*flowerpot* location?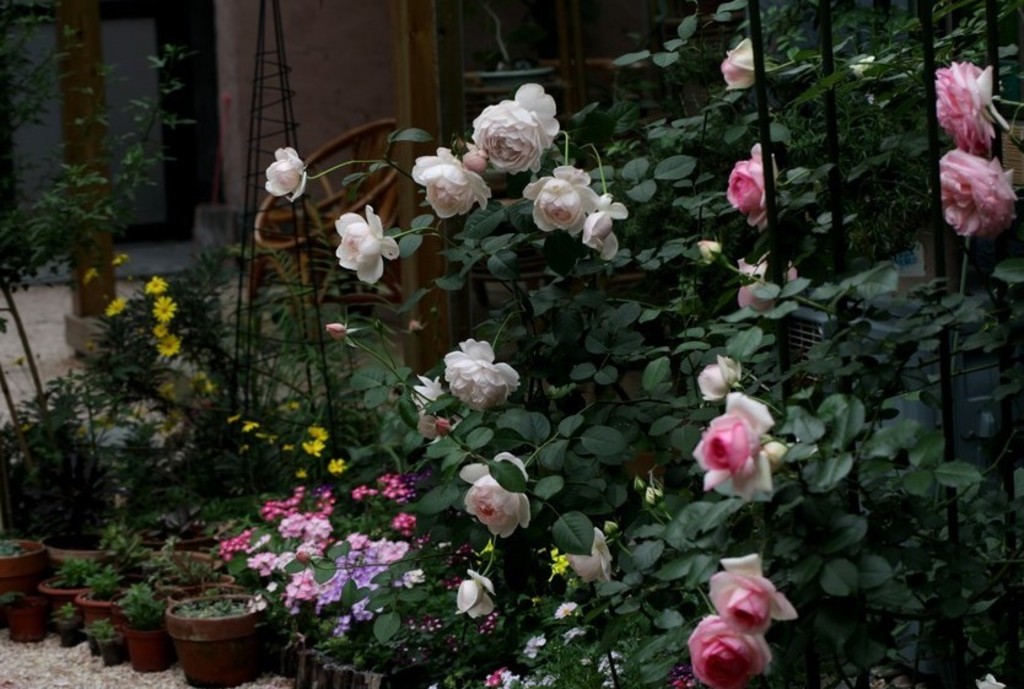
[x1=124, y1=548, x2=219, y2=580]
